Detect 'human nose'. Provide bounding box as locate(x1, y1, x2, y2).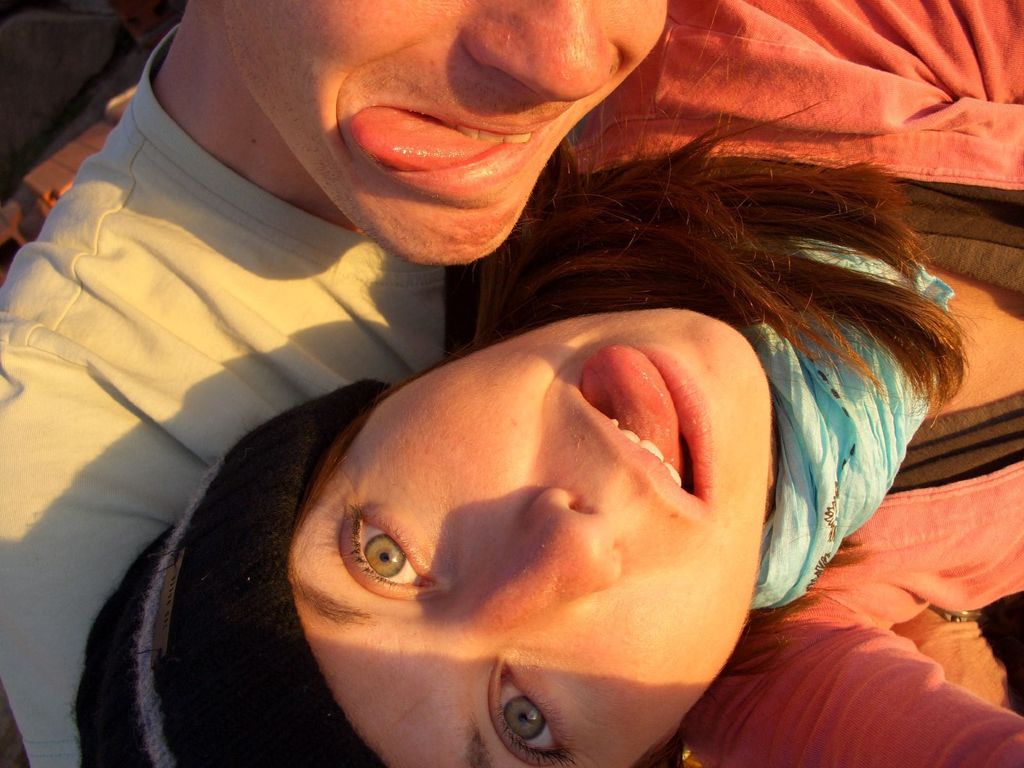
locate(456, 479, 628, 644).
